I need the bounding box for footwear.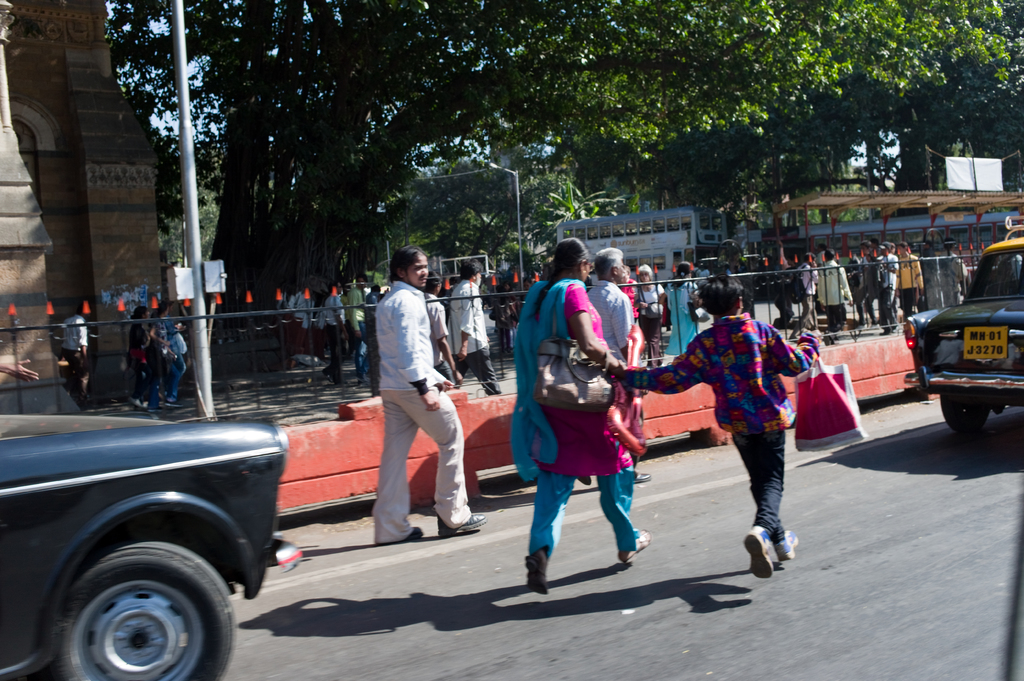
Here it is: 825,334,832,346.
